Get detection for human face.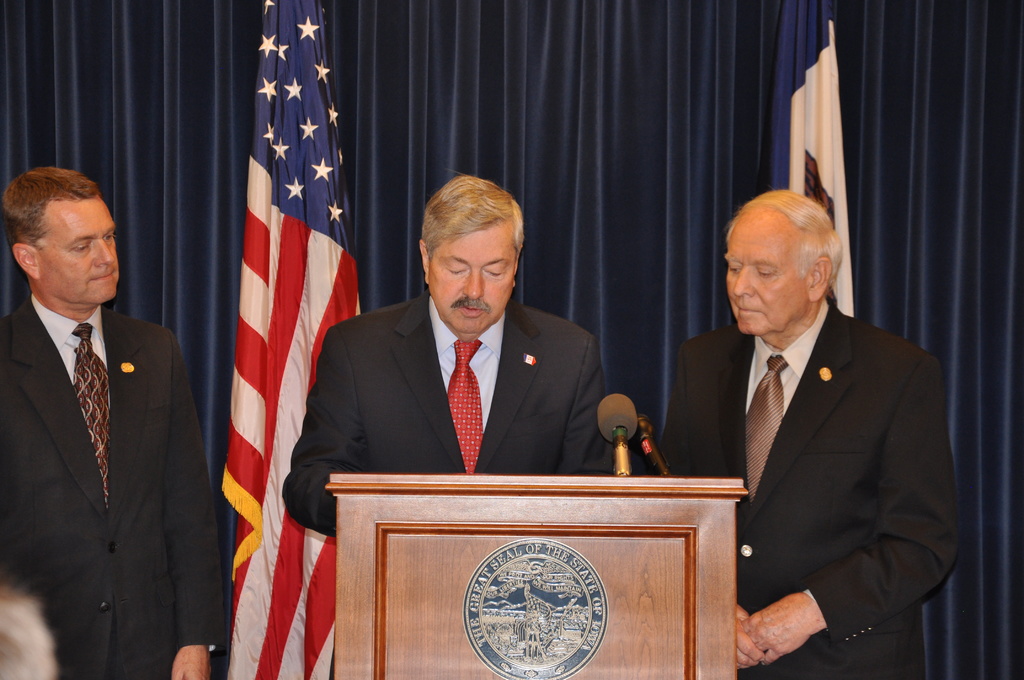
Detection: [left=35, top=195, right=115, bottom=299].
